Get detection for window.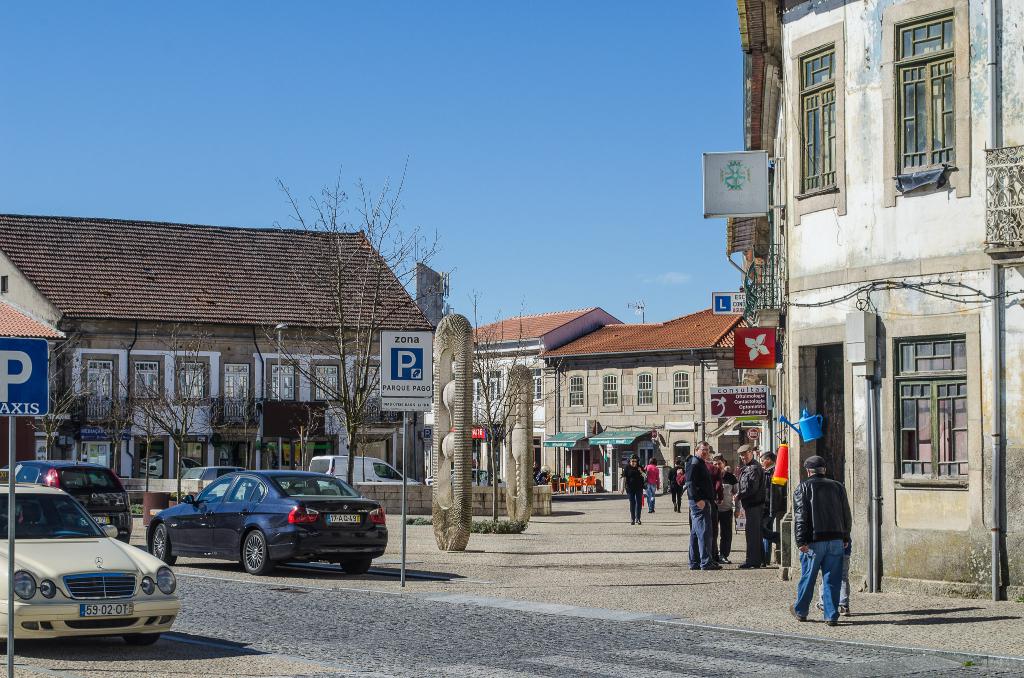
Detection: 902 339 967 506.
